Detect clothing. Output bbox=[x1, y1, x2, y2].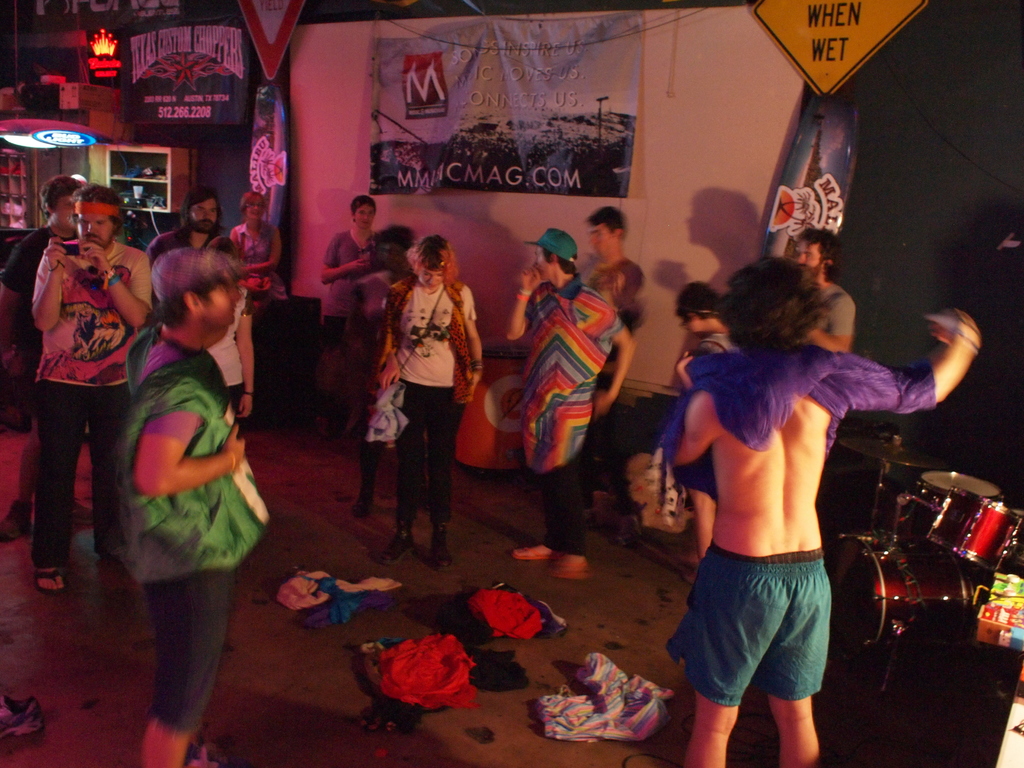
bbox=[19, 220, 81, 282].
